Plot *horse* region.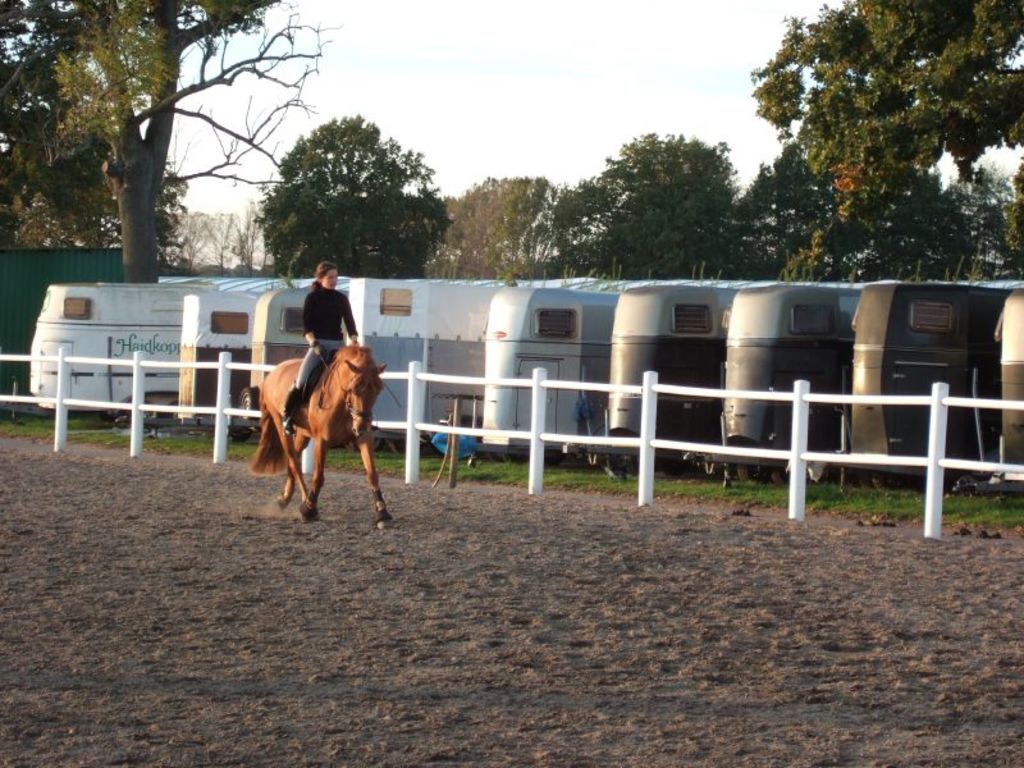
Plotted at [left=246, top=344, right=389, bottom=534].
